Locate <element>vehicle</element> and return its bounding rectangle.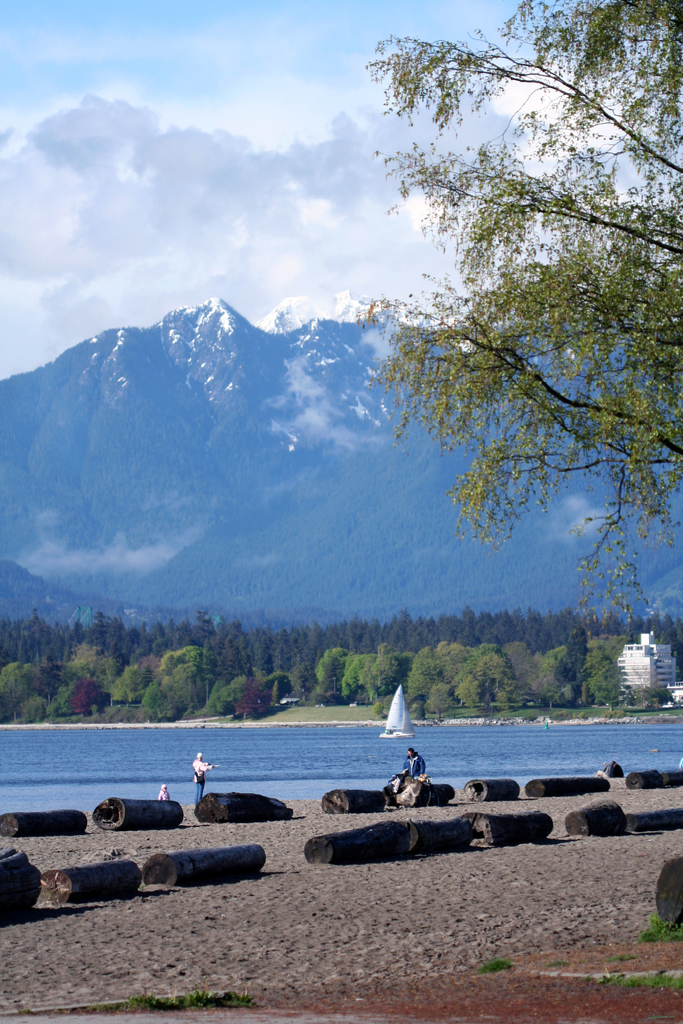
378/682/413/742.
